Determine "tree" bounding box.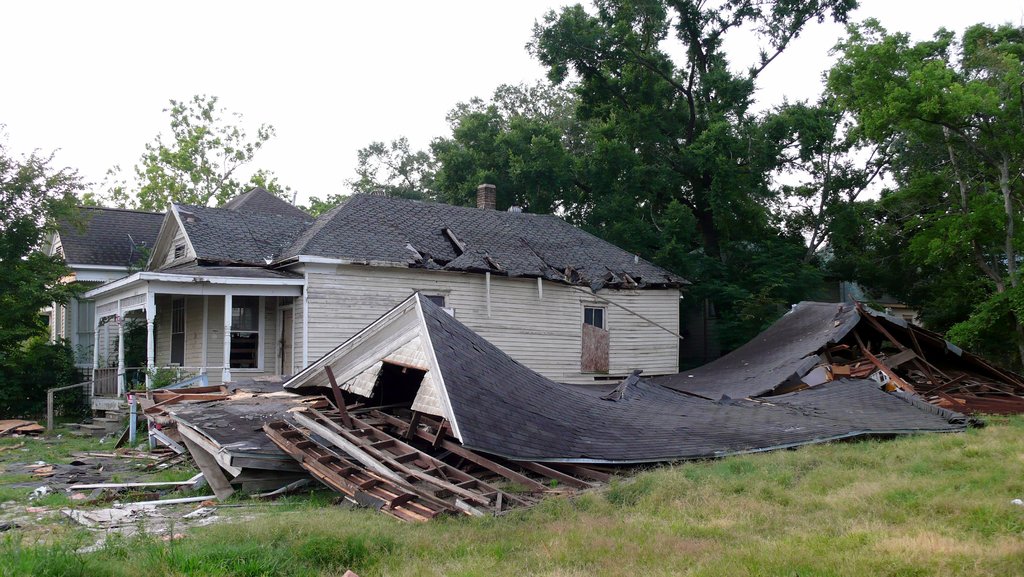
Determined: <bbox>819, 34, 1018, 343</bbox>.
